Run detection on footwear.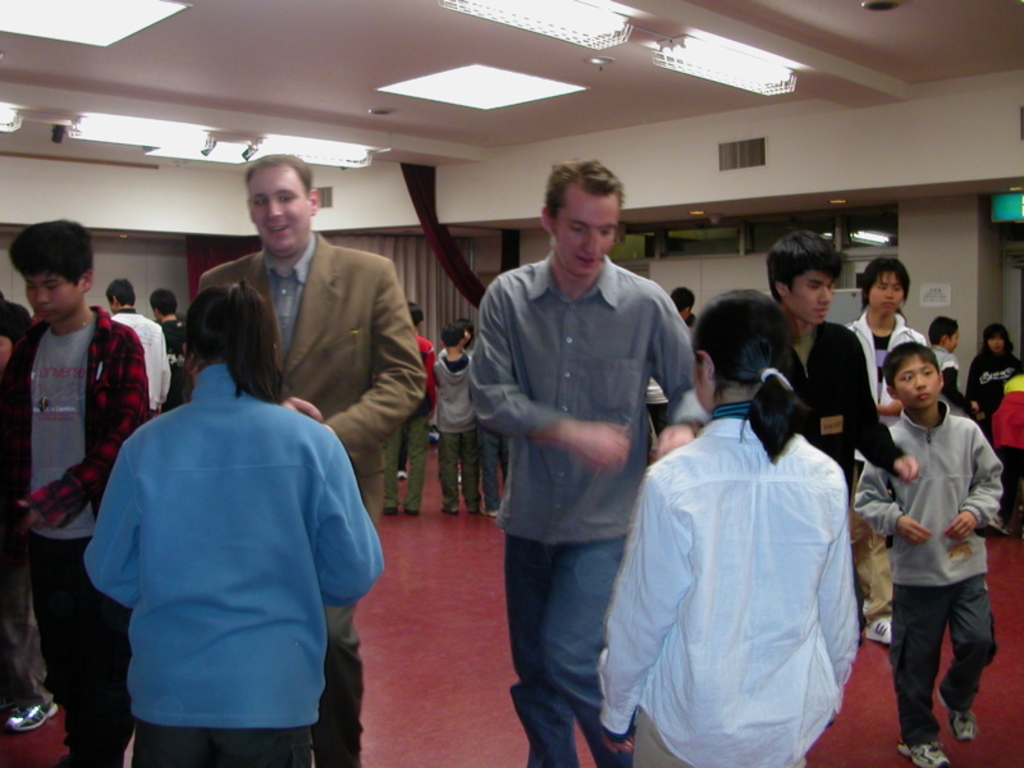
Result: left=380, top=502, right=399, bottom=517.
